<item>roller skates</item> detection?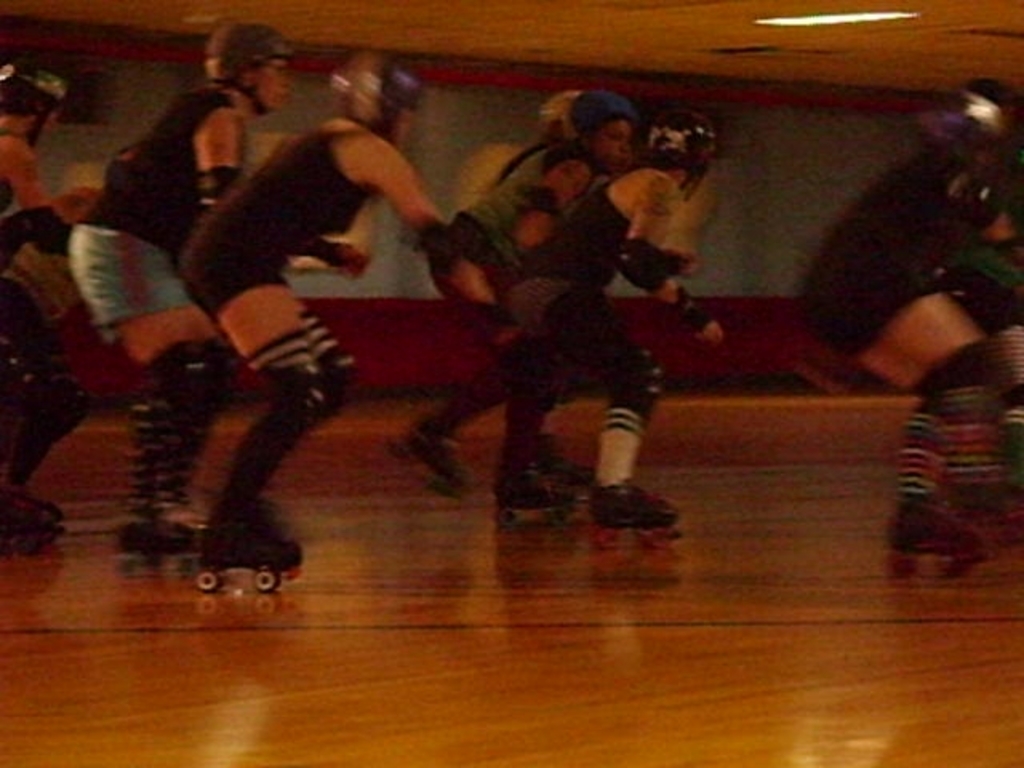
Rect(496, 474, 581, 528)
